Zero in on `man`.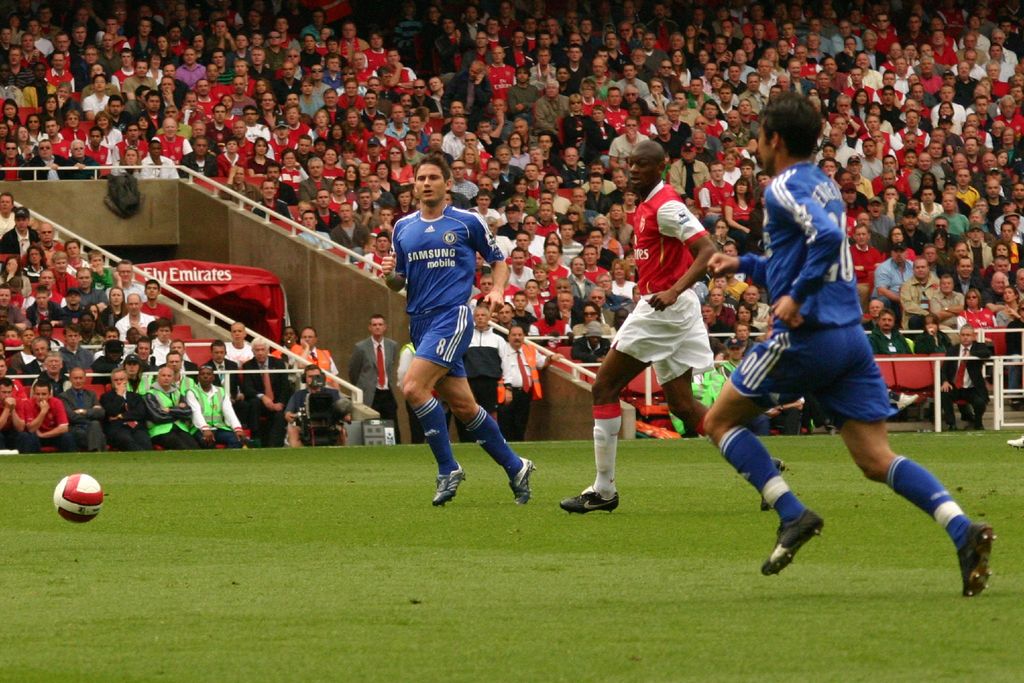
Zeroed in: BBox(740, 284, 775, 319).
